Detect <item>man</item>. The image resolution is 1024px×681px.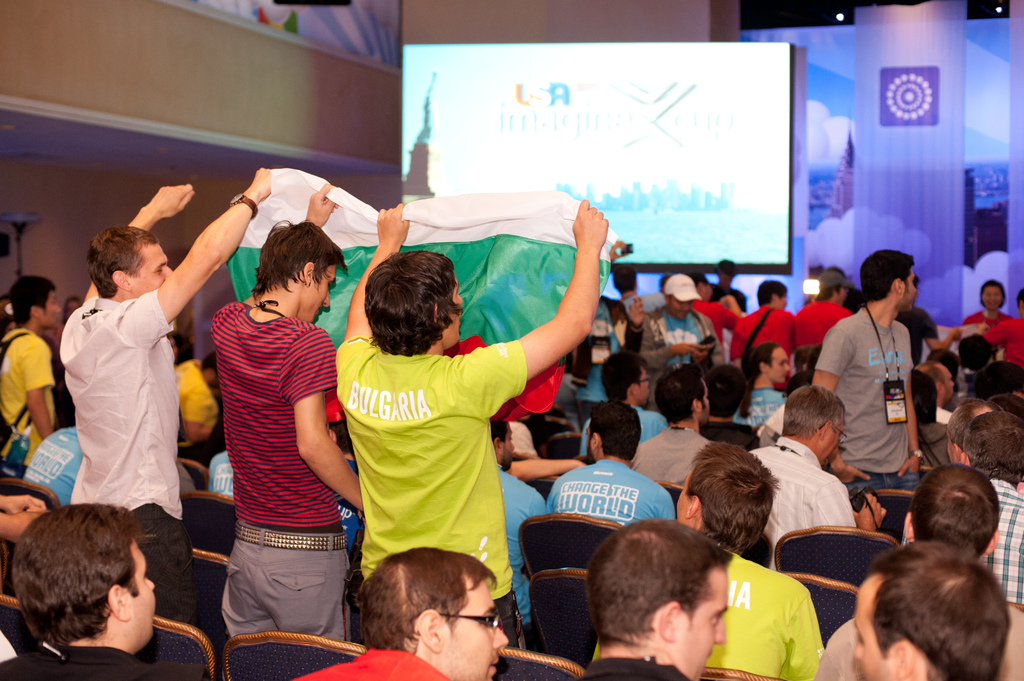
x1=589, y1=442, x2=826, y2=680.
